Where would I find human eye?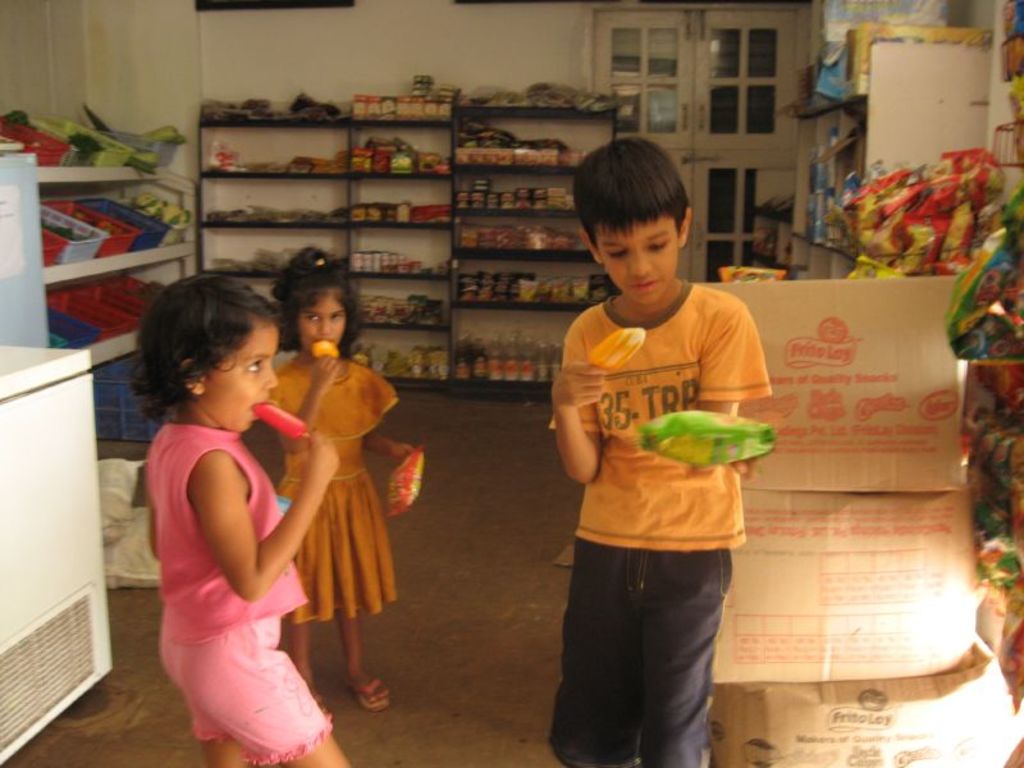
At left=328, top=308, right=348, bottom=323.
